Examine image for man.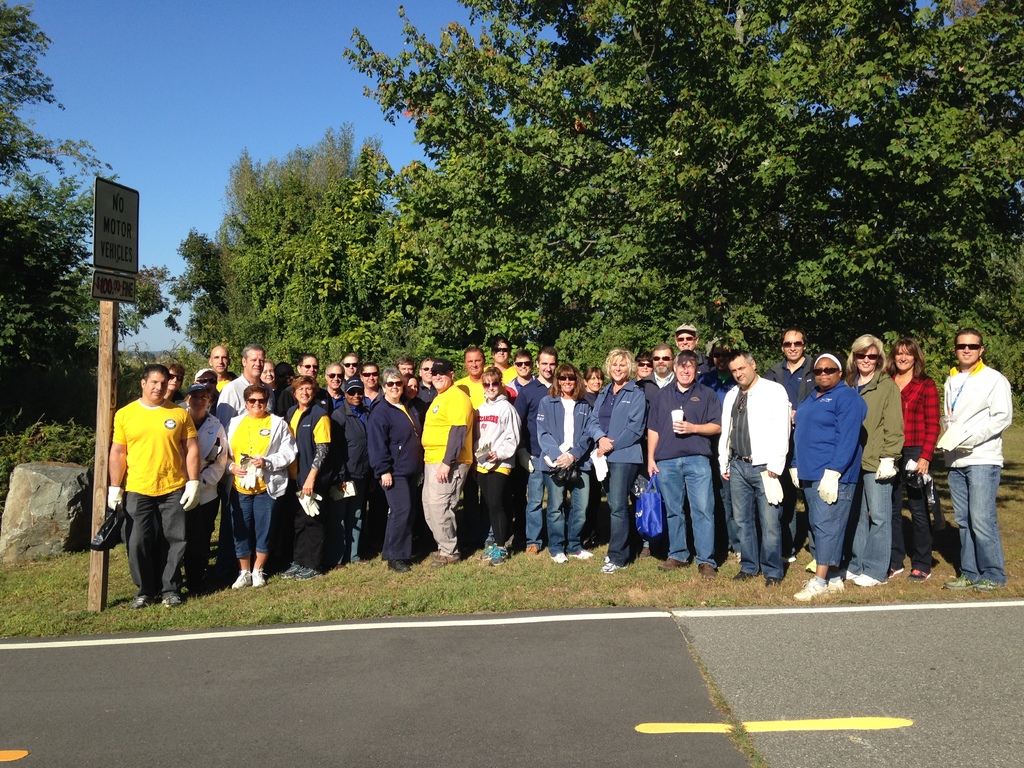
Examination result: pyautogui.locateOnScreen(213, 344, 236, 396).
